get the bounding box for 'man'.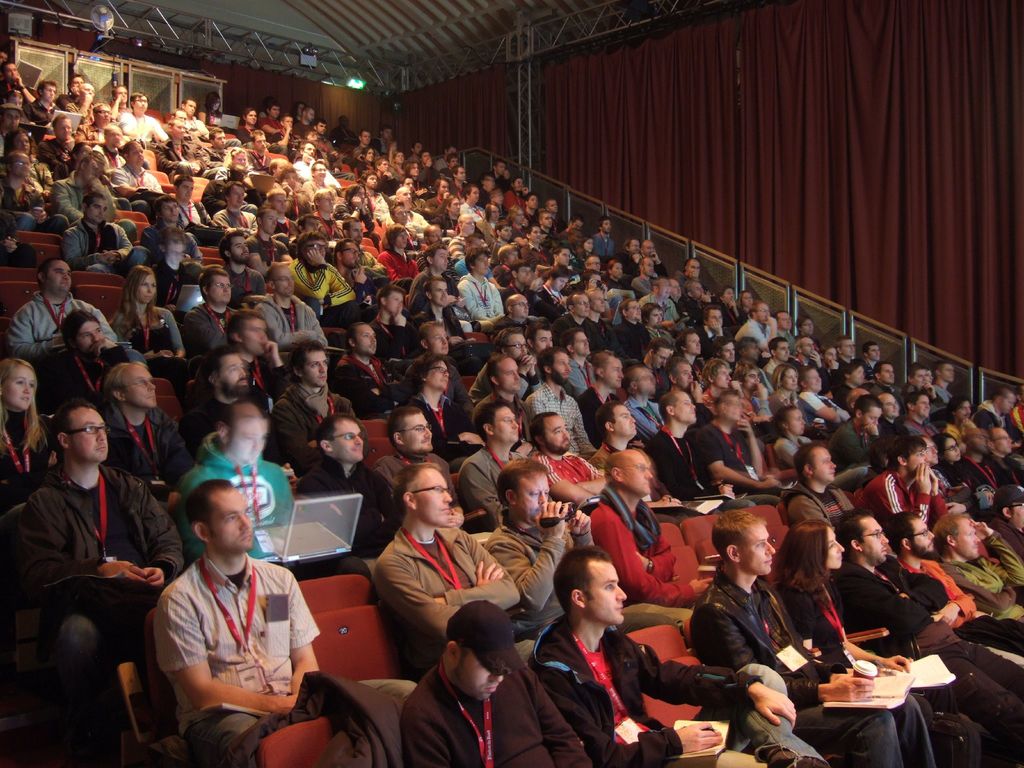
bbox(530, 348, 594, 454).
